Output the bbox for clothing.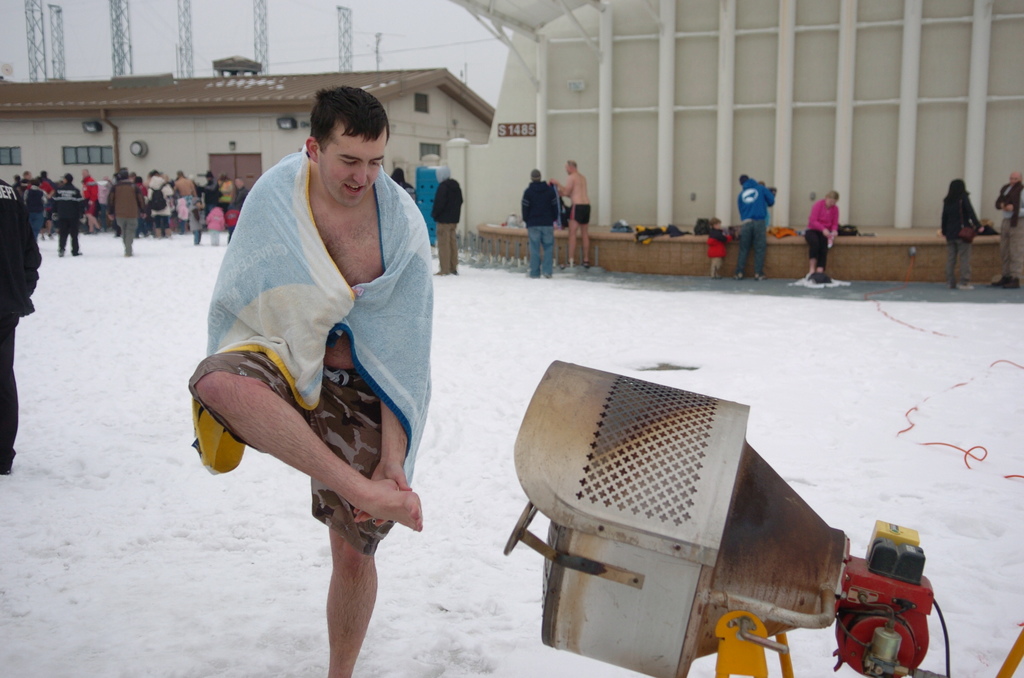
box=[560, 198, 590, 218].
